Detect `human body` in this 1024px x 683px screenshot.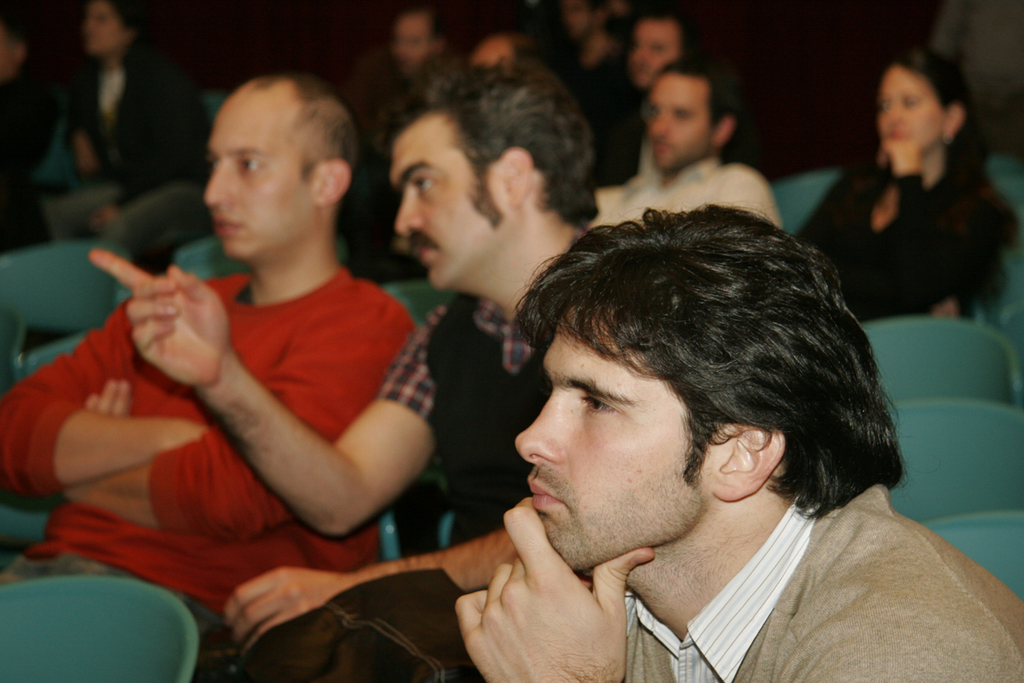
Detection: (795,156,1009,323).
